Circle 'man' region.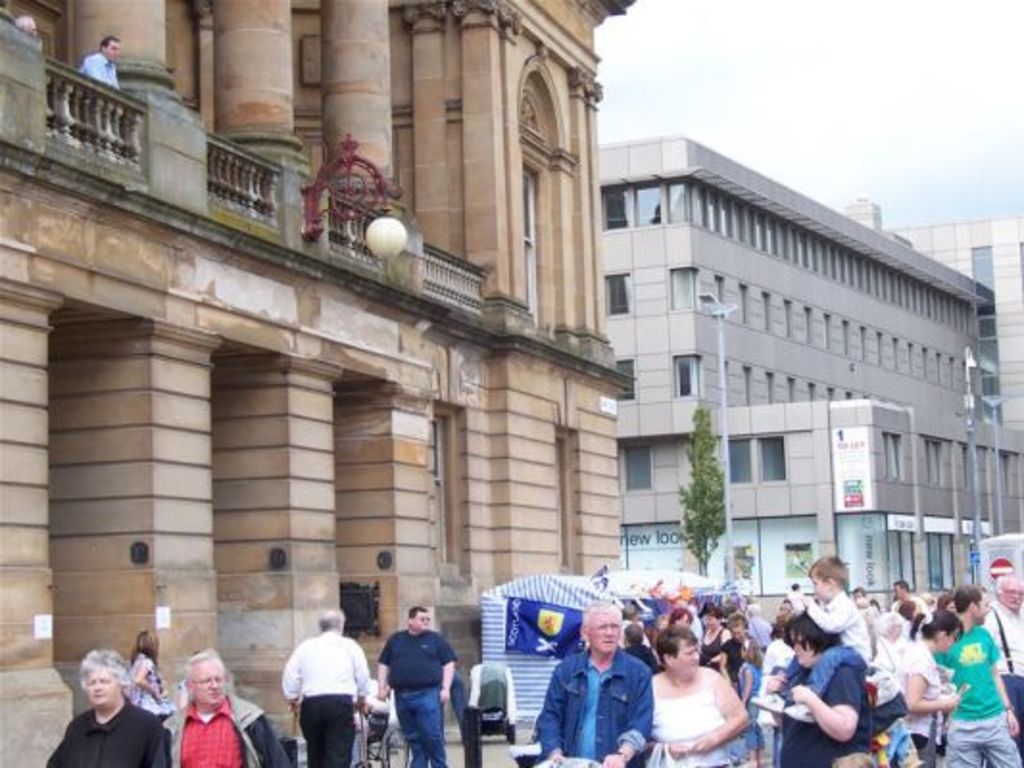
Region: x1=169, y1=649, x2=279, y2=766.
